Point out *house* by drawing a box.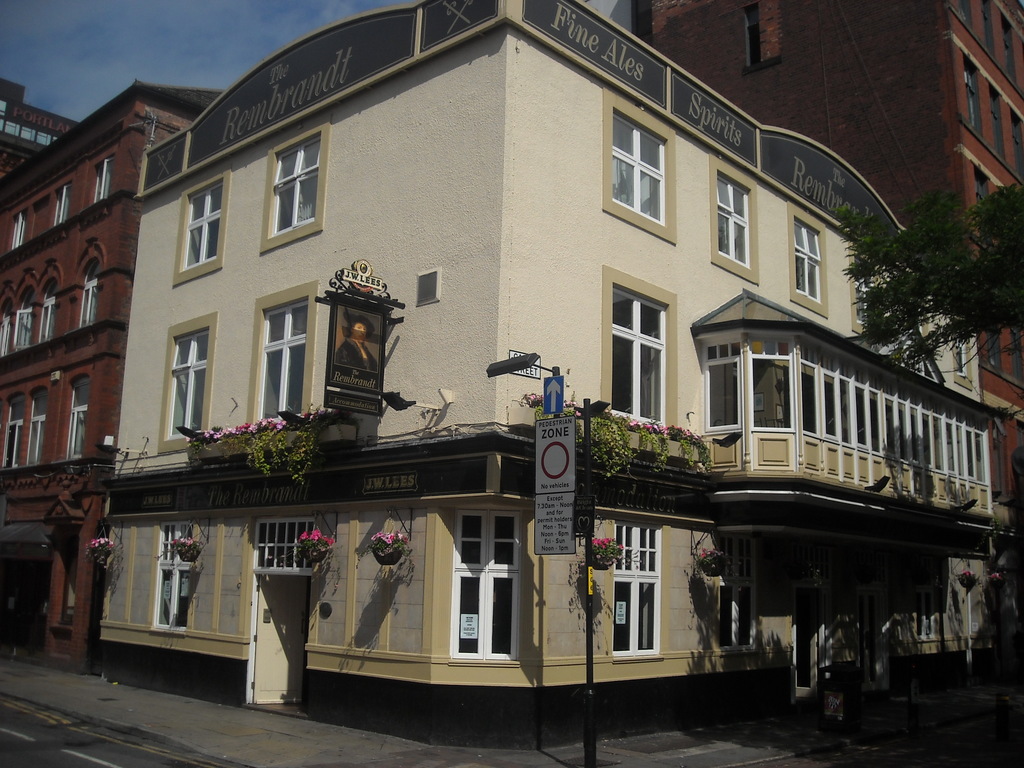
[0, 81, 226, 672].
